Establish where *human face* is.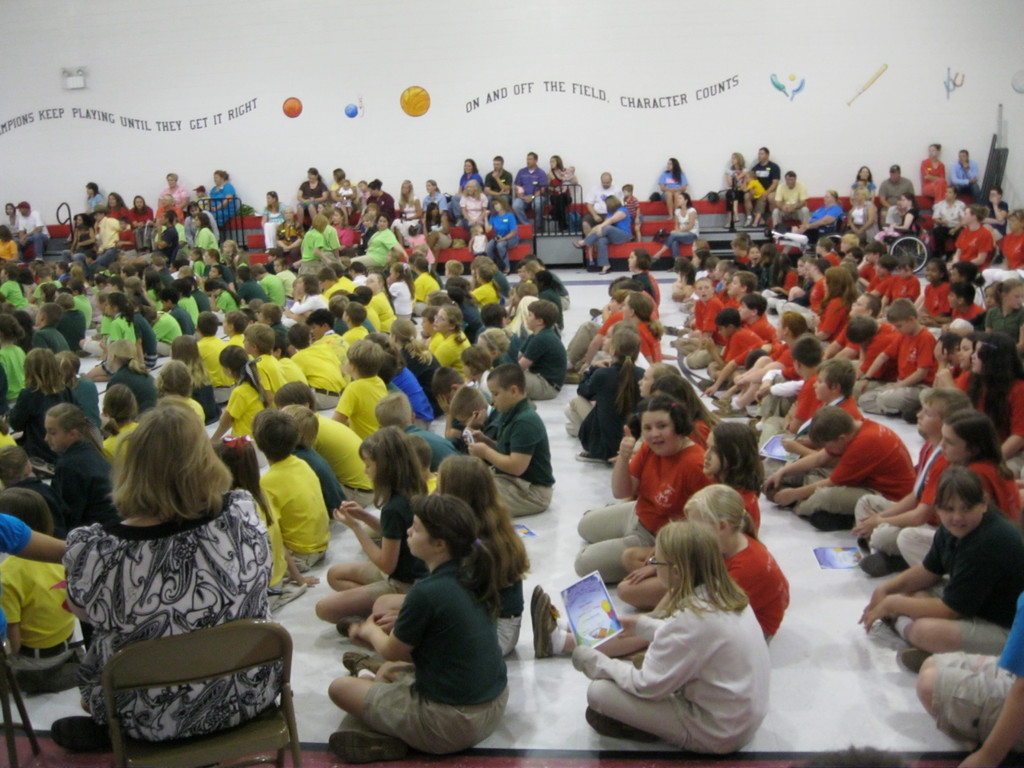
Established at left=241, top=336, right=252, bottom=353.
